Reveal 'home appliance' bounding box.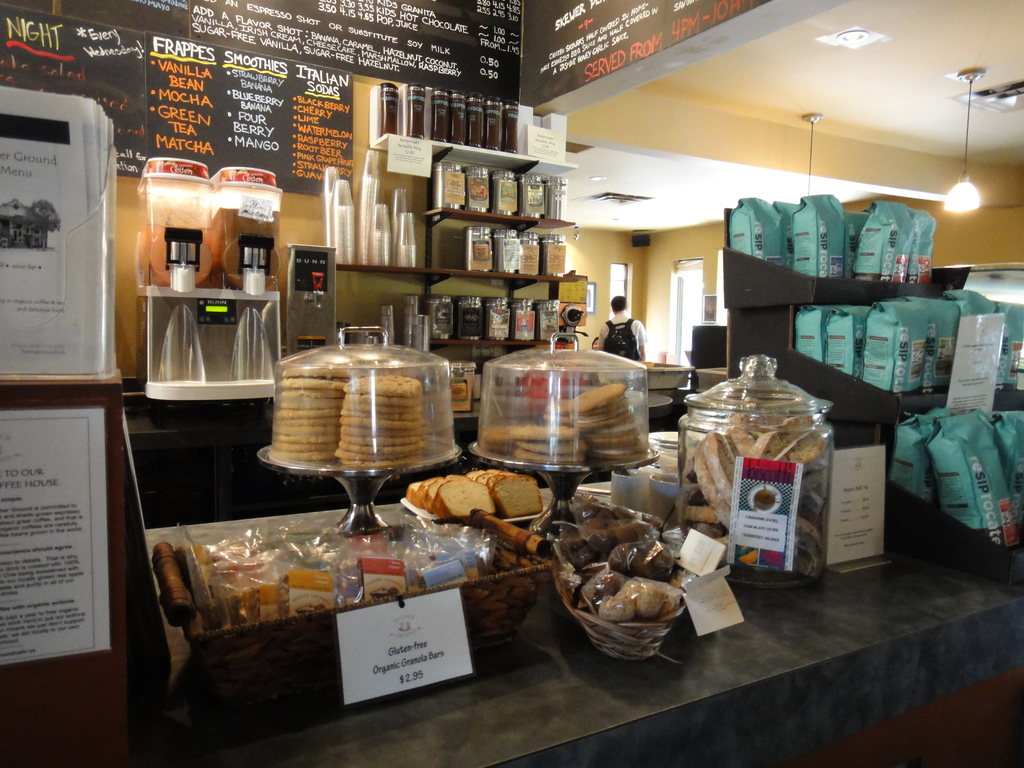
Revealed: Rect(284, 241, 336, 354).
